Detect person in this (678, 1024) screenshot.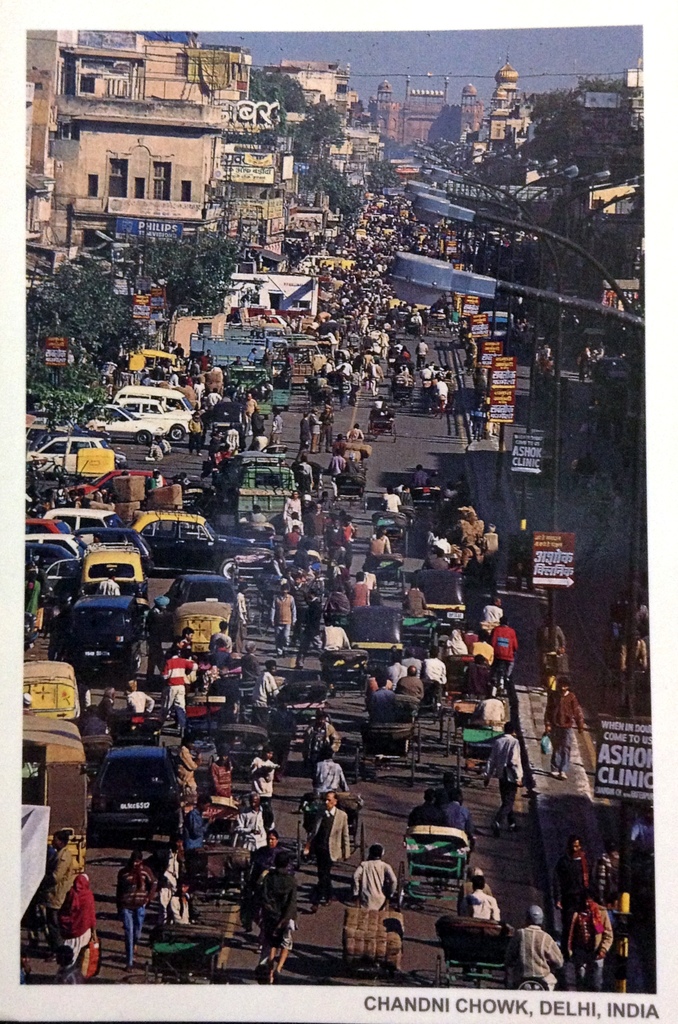
Detection: x1=301, y1=787, x2=355, y2=911.
